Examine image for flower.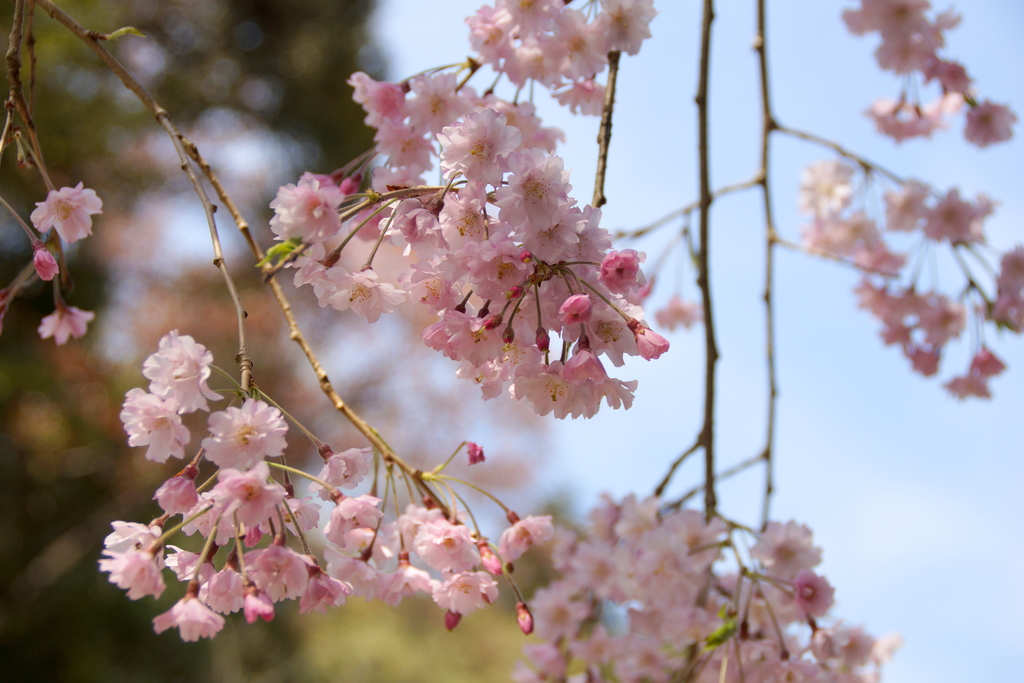
Examination result: 36/304/102/343.
